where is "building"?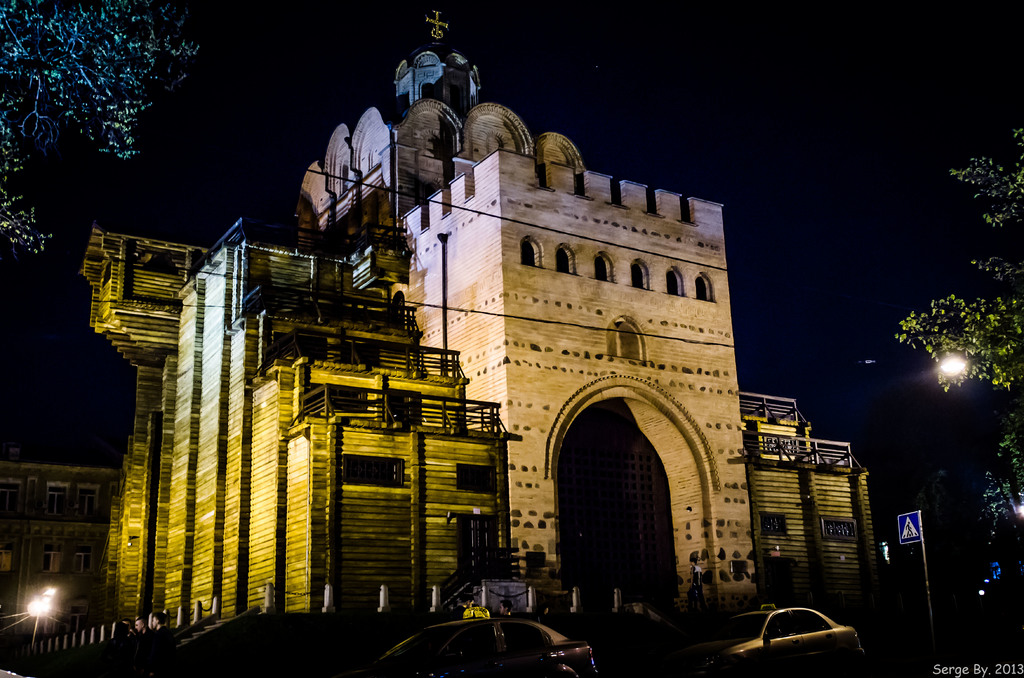
box(83, 46, 883, 616).
